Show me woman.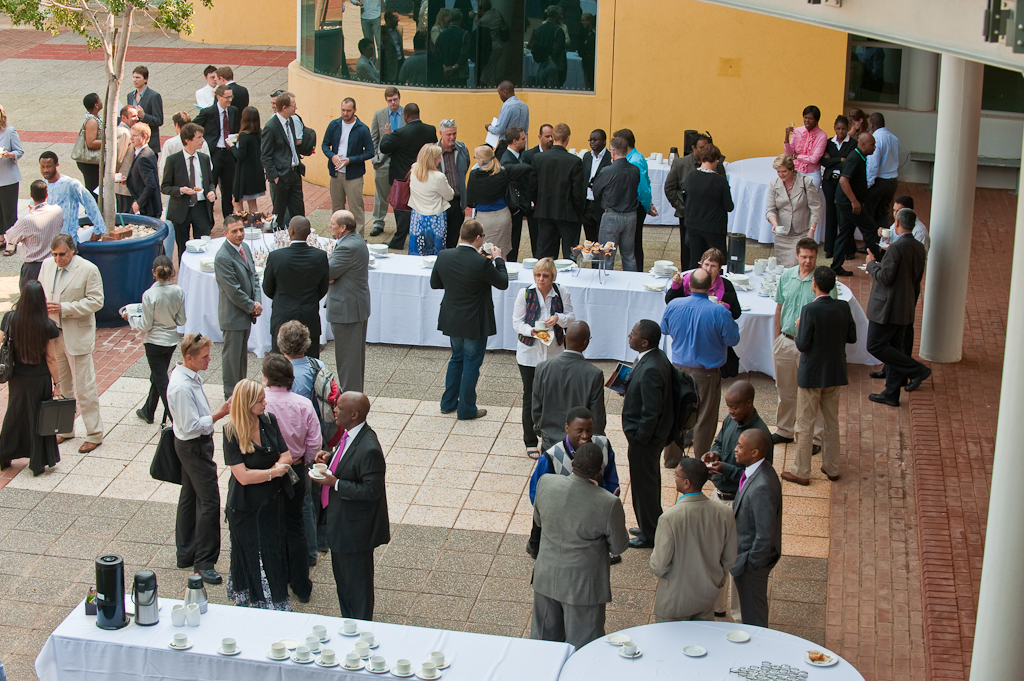
woman is here: crop(411, 137, 457, 254).
